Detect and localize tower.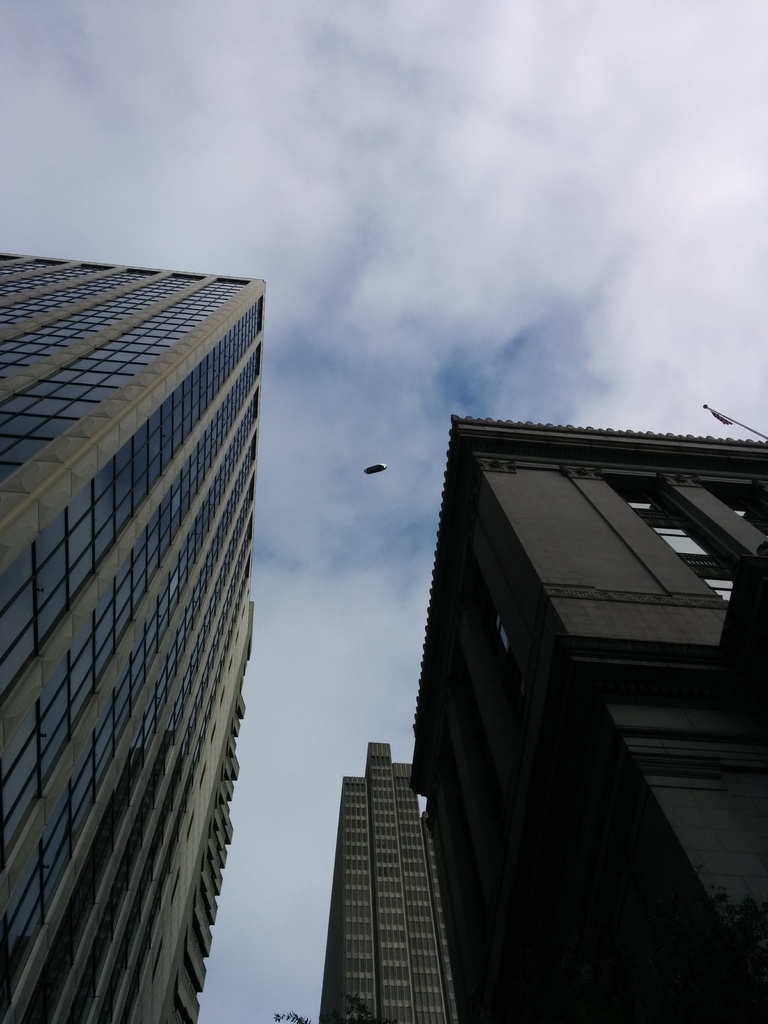
Localized at Rect(410, 419, 760, 1016).
